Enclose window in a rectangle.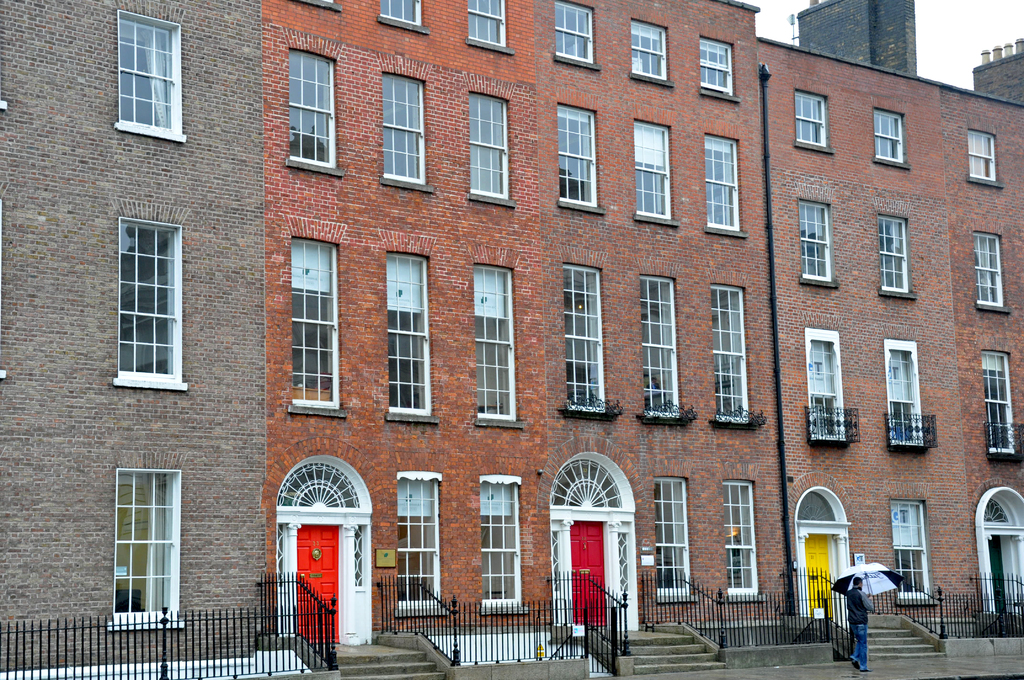
{"x1": 468, "y1": 90, "x2": 514, "y2": 202}.
